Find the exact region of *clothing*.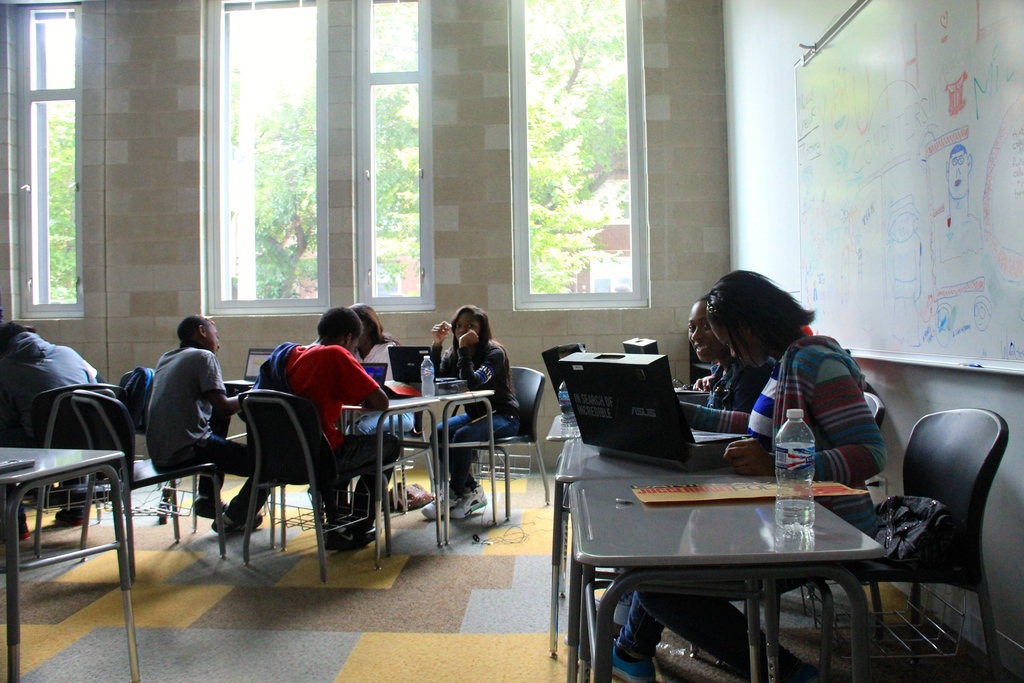
Exact region: 251/342/397/529.
